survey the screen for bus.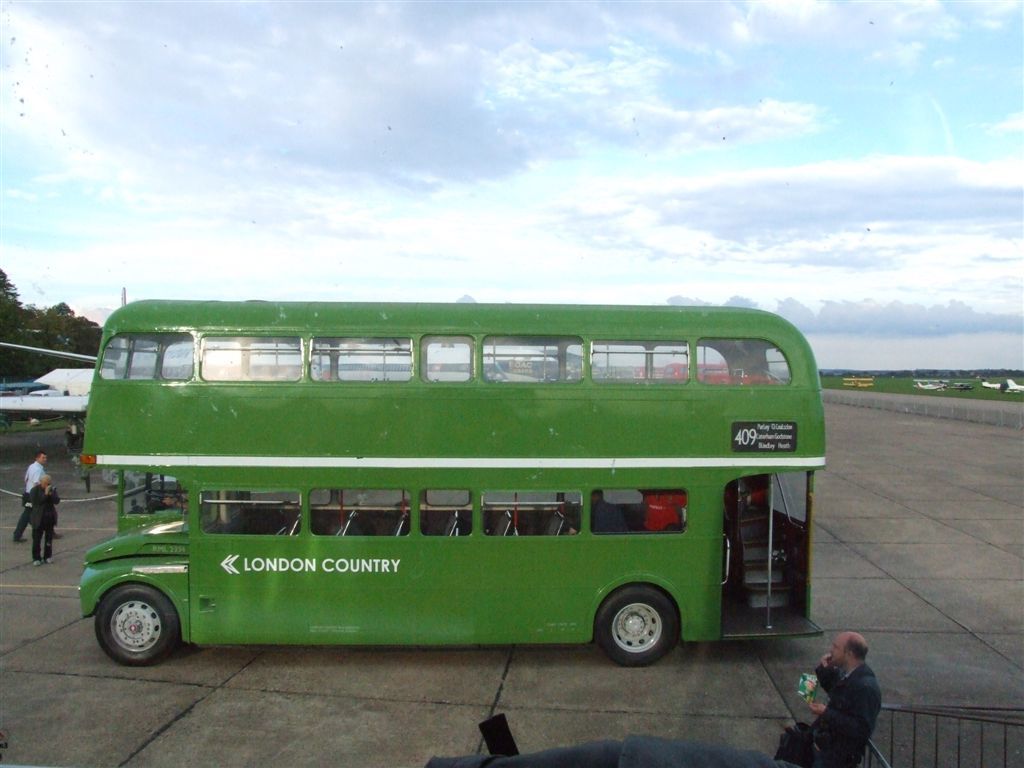
Survey found: [74, 297, 821, 669].
